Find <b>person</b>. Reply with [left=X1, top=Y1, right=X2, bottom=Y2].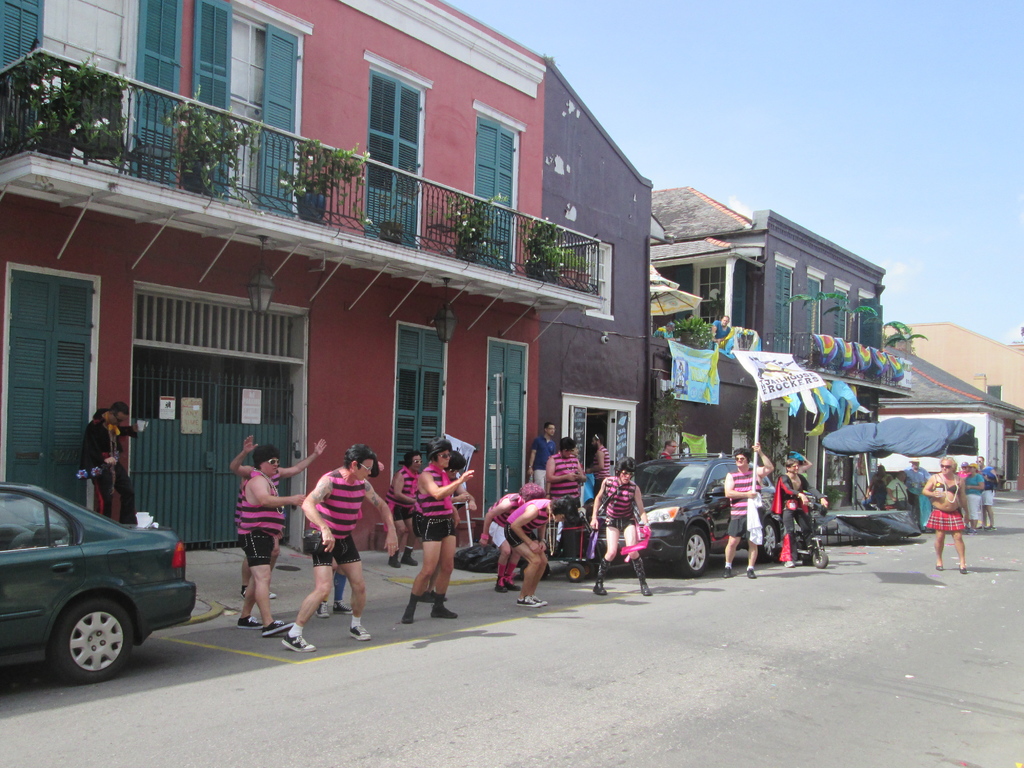
[left=379, top=452, right=433, bottom=578].
